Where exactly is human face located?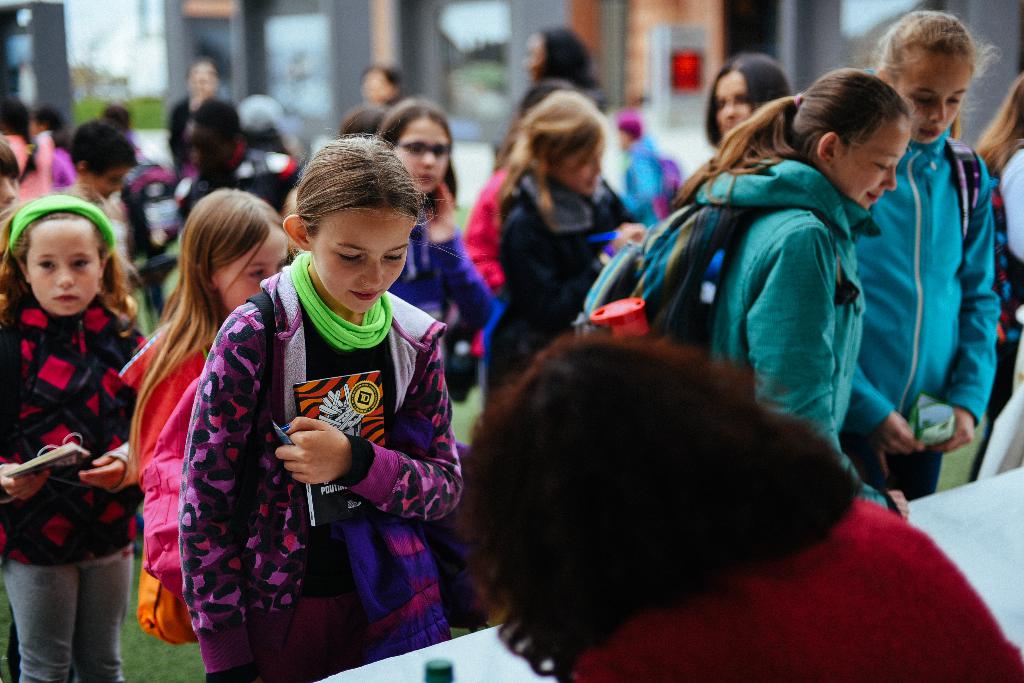
Its bounding box is <bbox>392, 117, 449, 193</bbox>.
